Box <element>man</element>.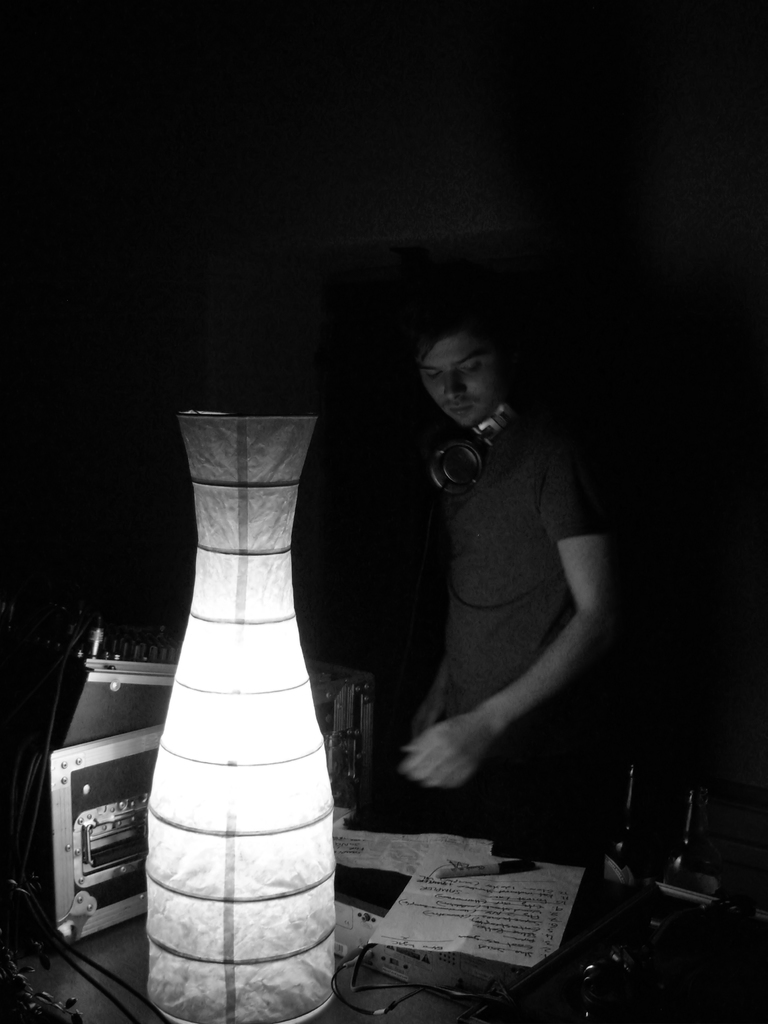
{"x1": 337, "y1": 271, "x2": 636, "y2": 878}.
